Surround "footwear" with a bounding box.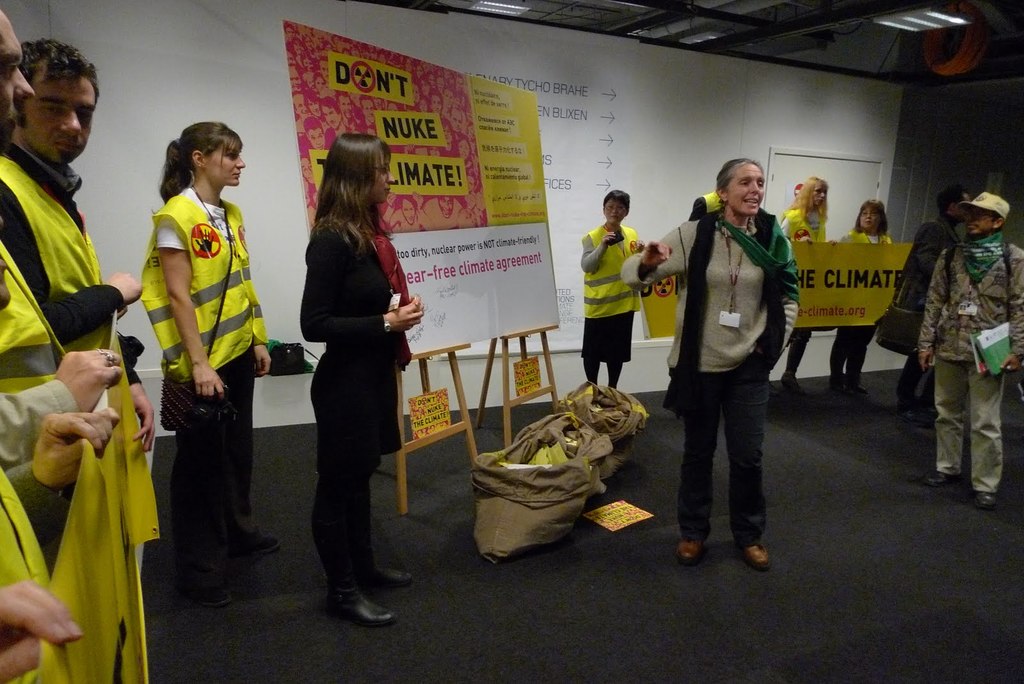
box=[826, 377, 846, 403].
